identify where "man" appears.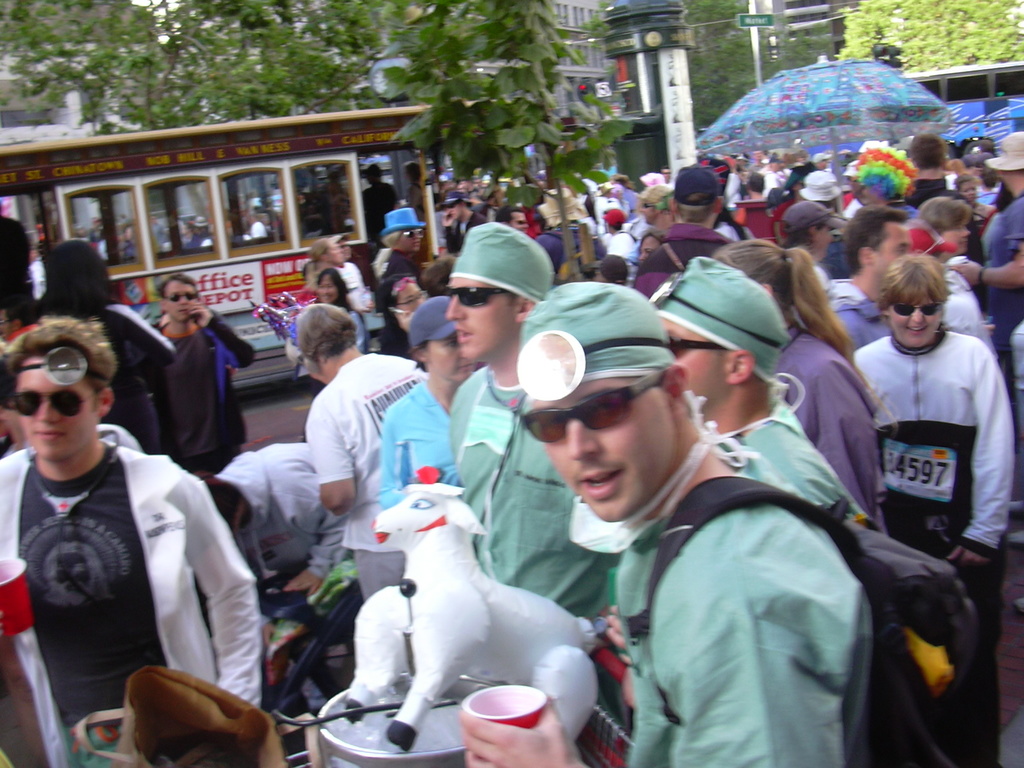
Appears at (x1=374, y1=205, x2=432, y2=278).
